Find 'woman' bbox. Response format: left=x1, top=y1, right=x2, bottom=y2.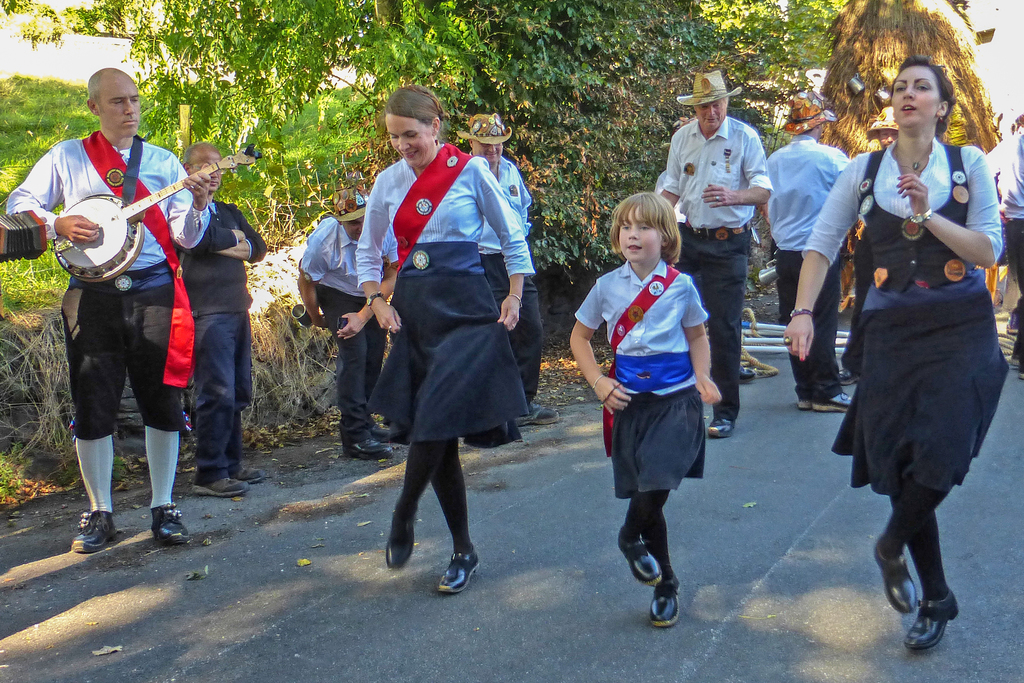
left=351, top=79, right=538, bottom=589.
